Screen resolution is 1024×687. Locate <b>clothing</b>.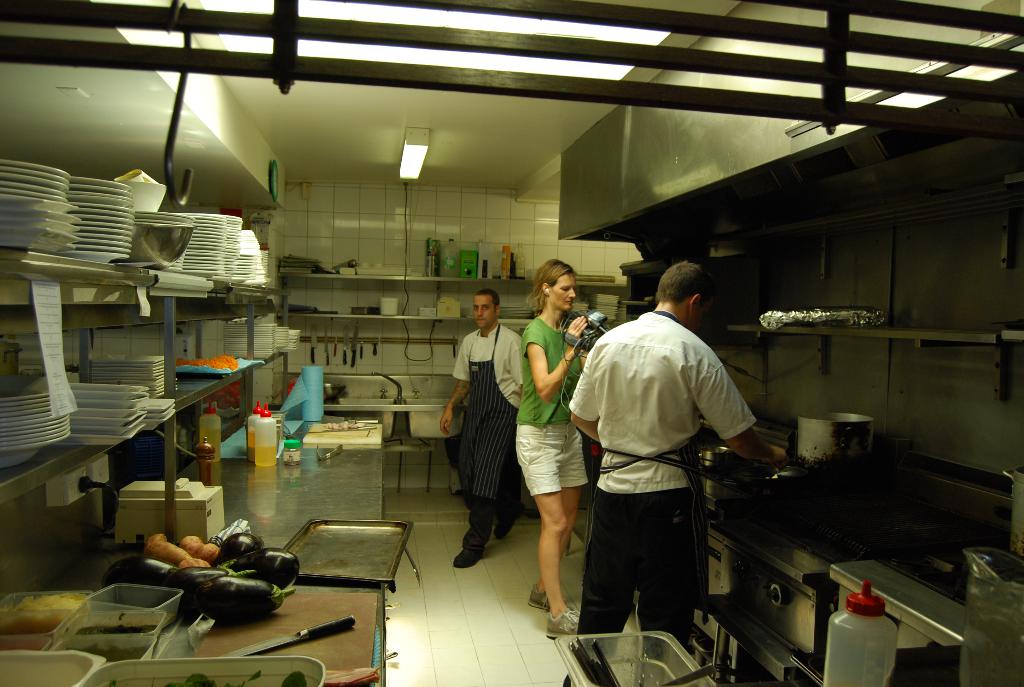
(514,312,594,497).
